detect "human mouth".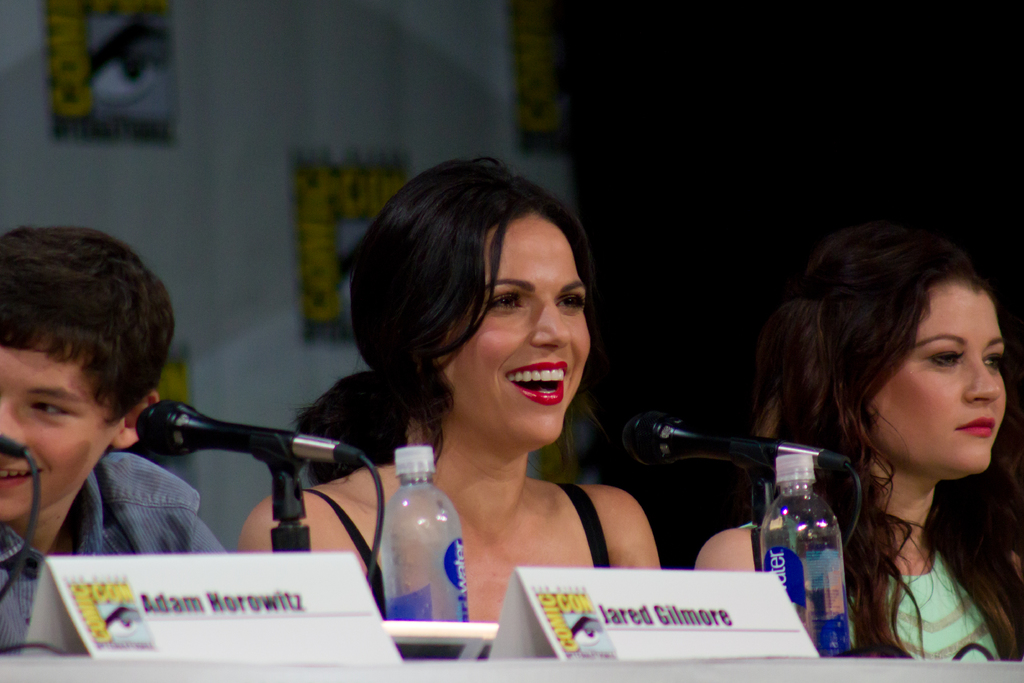
Detected at [x1=0, y1=461, x2=45, y2=486].
